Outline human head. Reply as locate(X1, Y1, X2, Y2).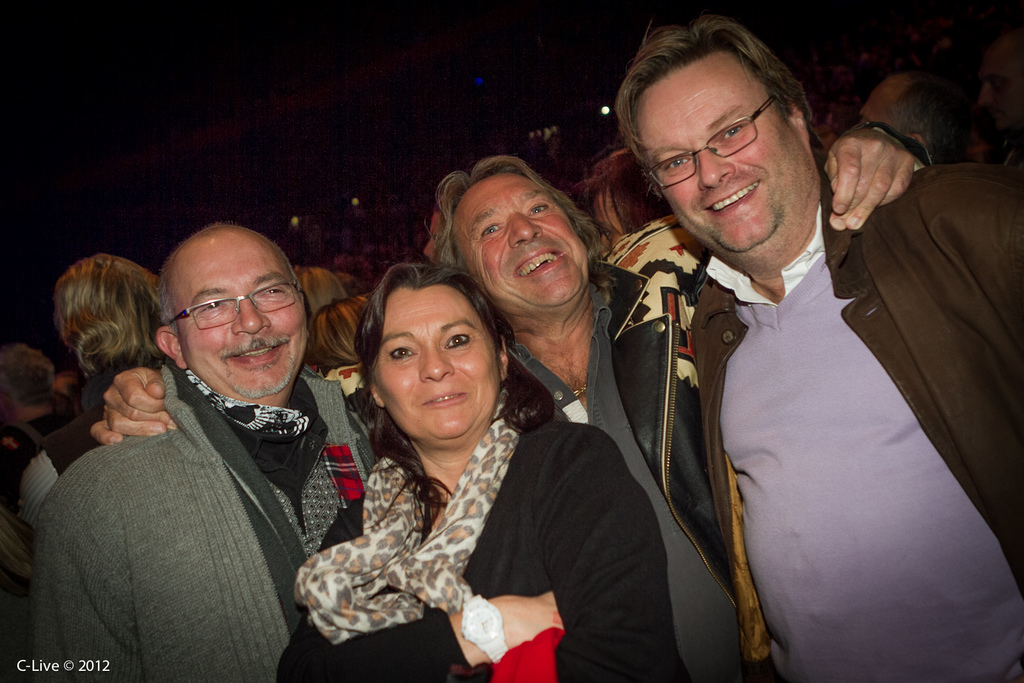
locate(589, 149, 670, 239).
